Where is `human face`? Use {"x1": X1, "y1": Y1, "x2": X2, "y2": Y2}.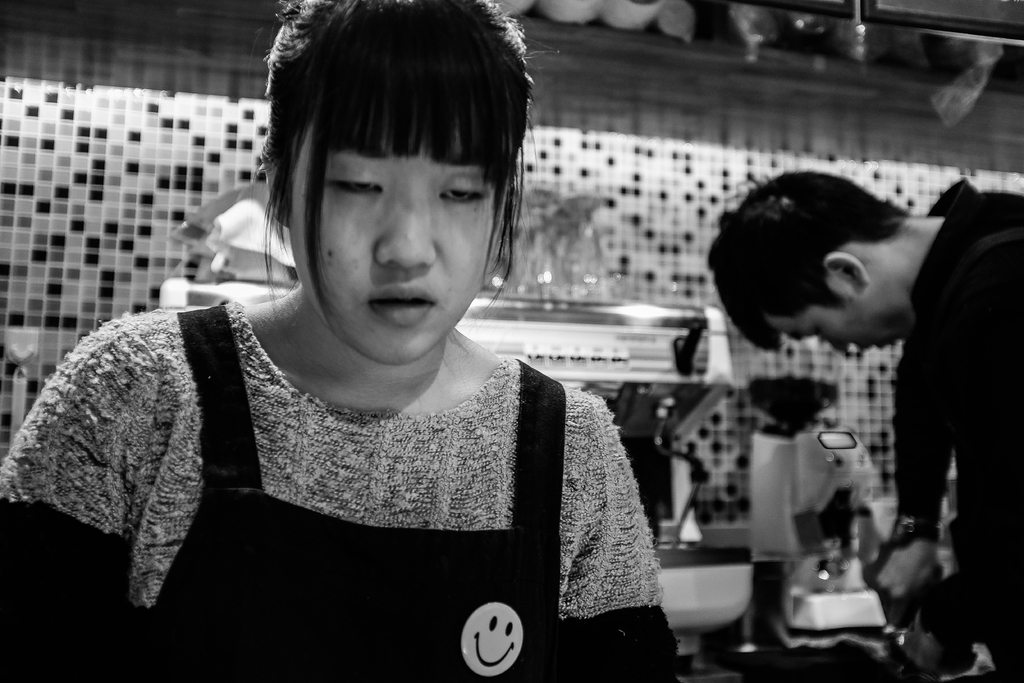
{"x1": 765, "y1": 288, "x2": 913, "y2": 347}.
